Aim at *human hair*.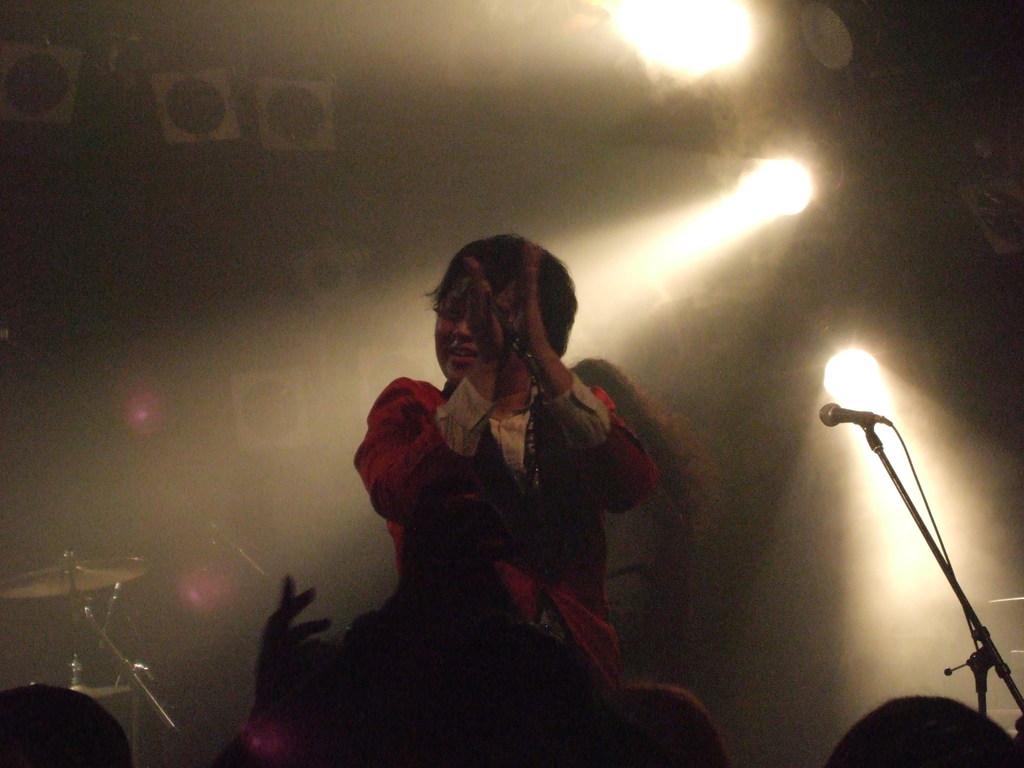
Aimed at [820, 696, 1023, 767].
